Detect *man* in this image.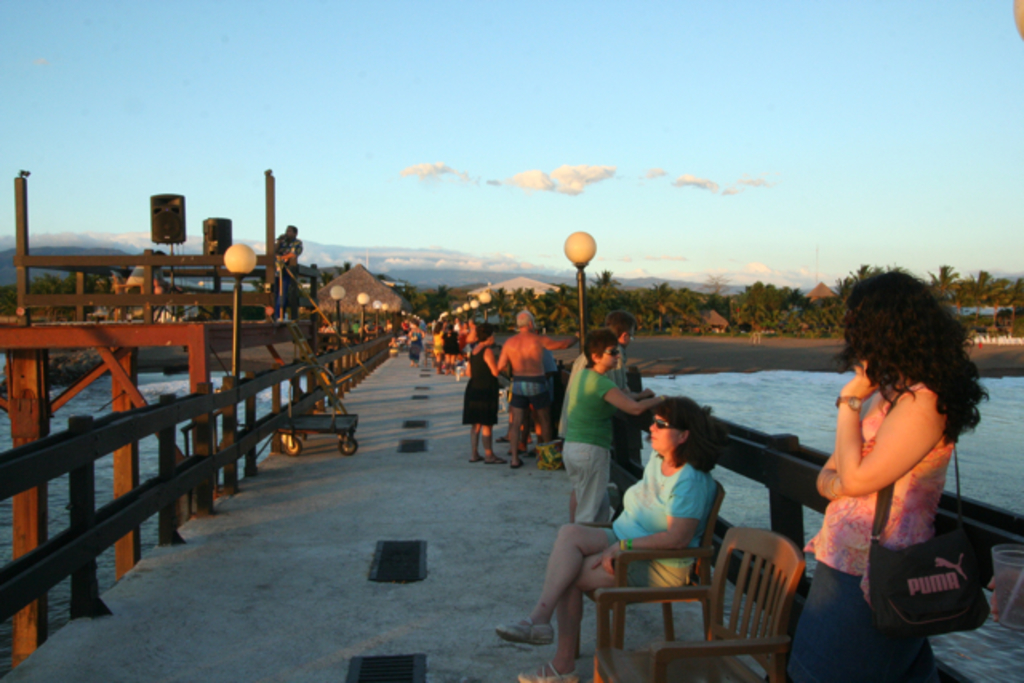
Detection: 494,307,581,469.
